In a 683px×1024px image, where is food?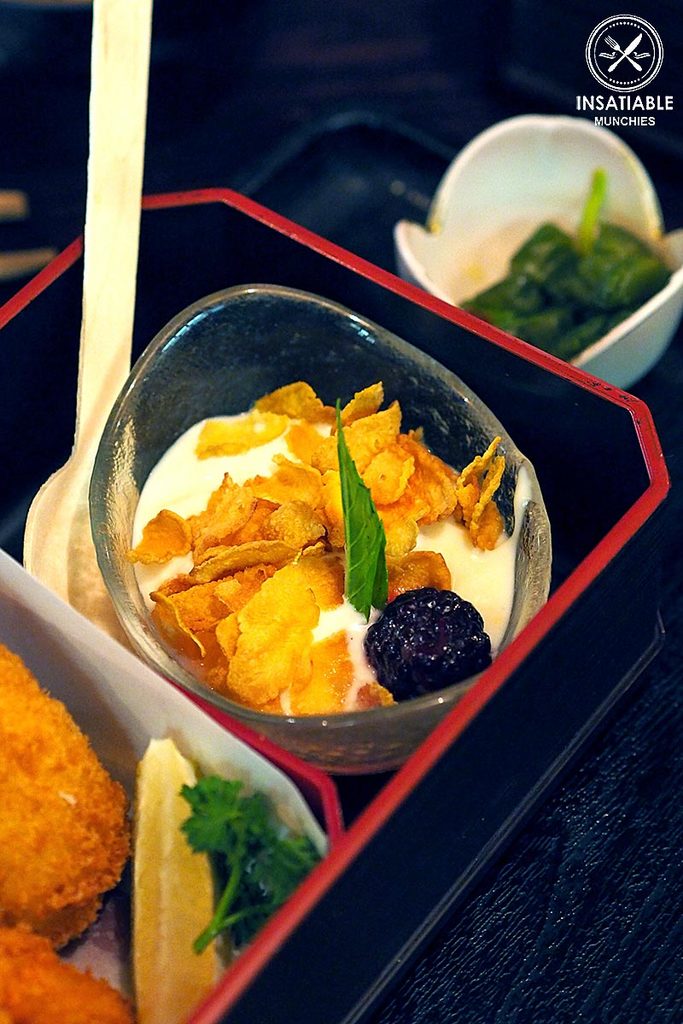
locate(137, 734, 227, 1023).
